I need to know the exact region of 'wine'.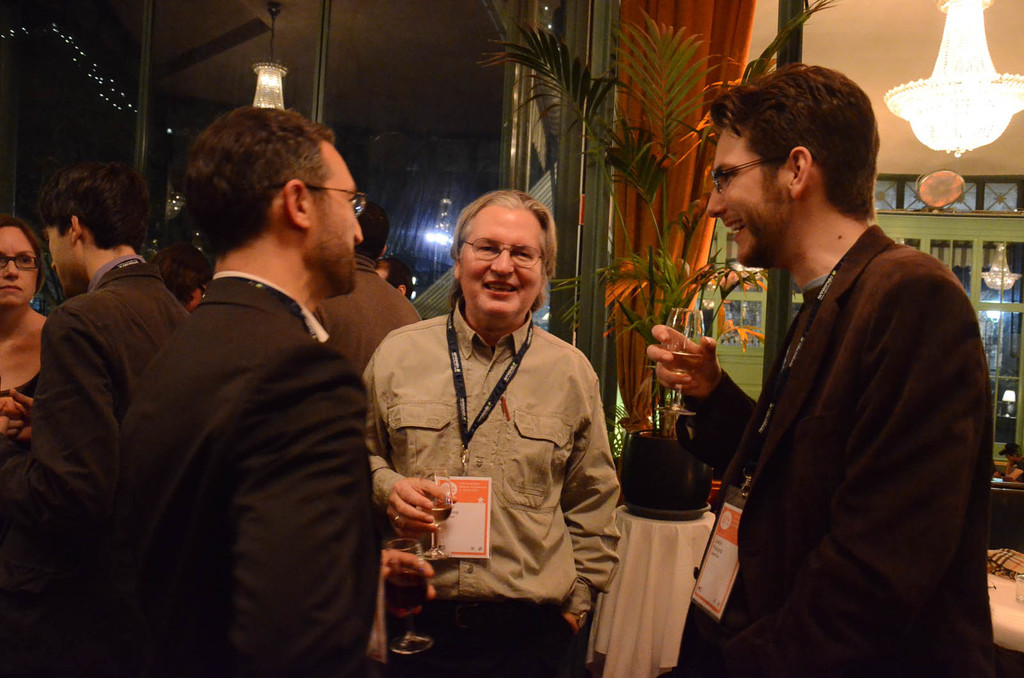
Region: rect(661, 351, 705, 377).
